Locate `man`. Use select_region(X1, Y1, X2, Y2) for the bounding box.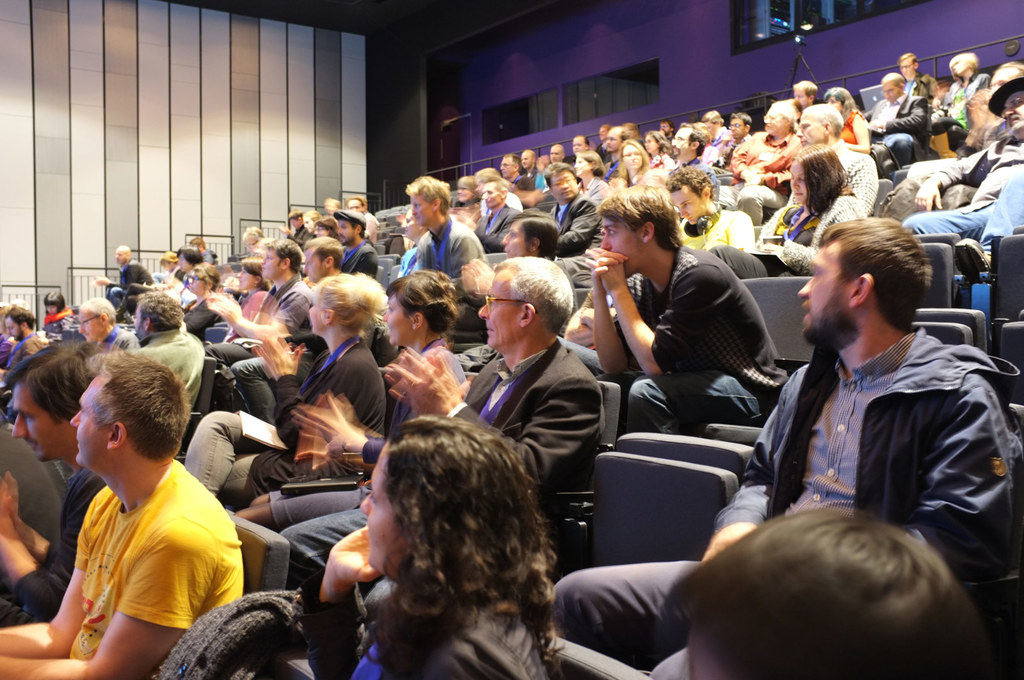
select_region(515, 150, 537, 178).
